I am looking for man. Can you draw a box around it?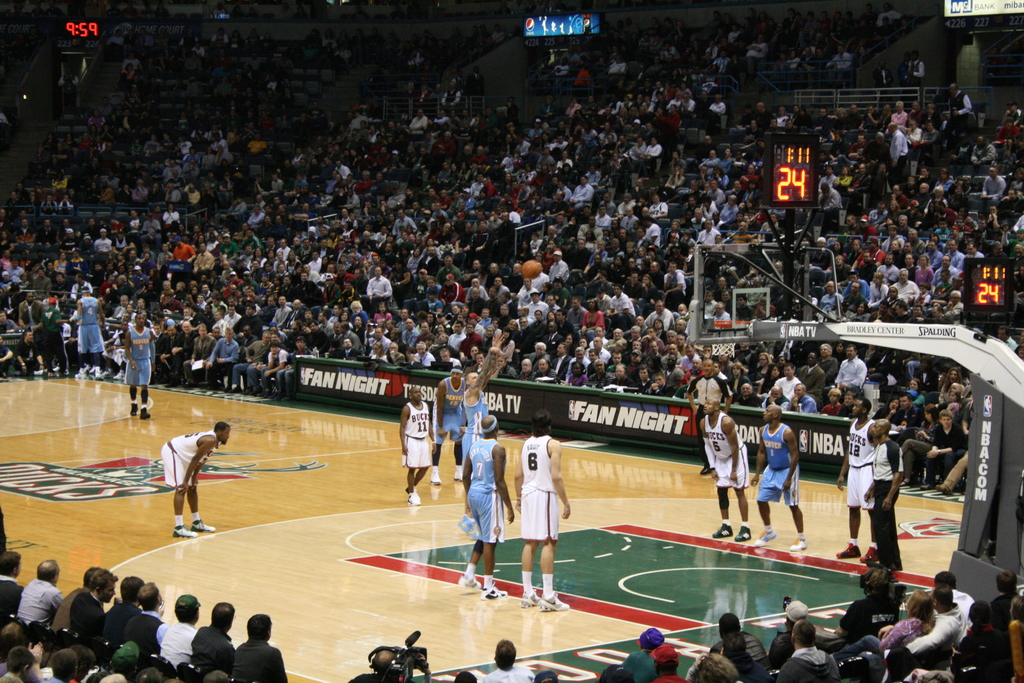
Sure, the bounding box is 458,415,515,602.
